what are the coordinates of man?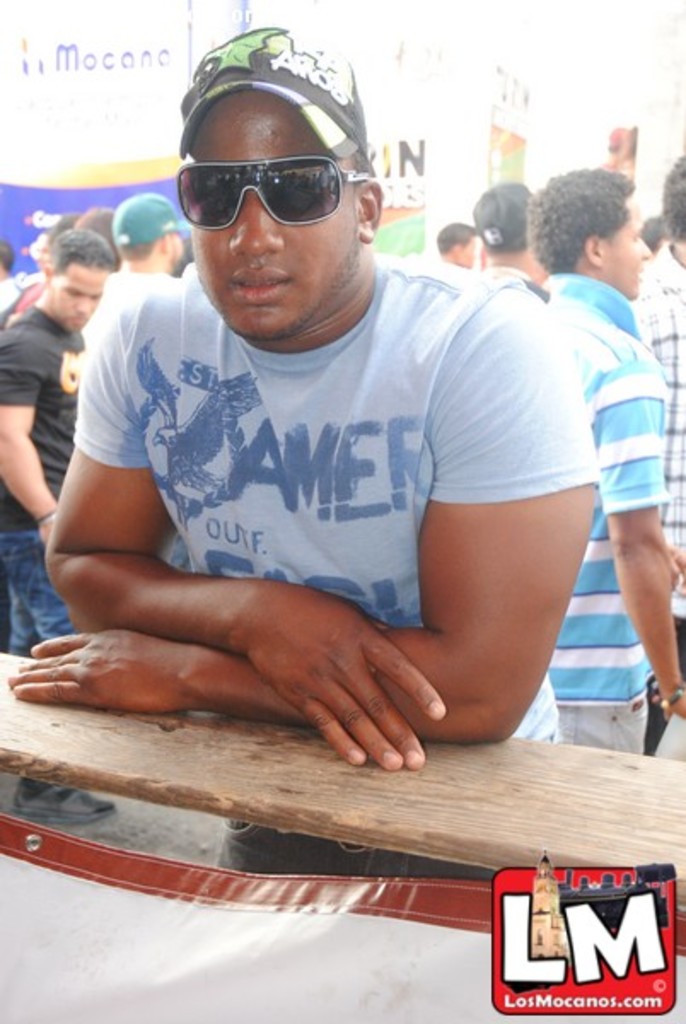
43 44 623 831.
